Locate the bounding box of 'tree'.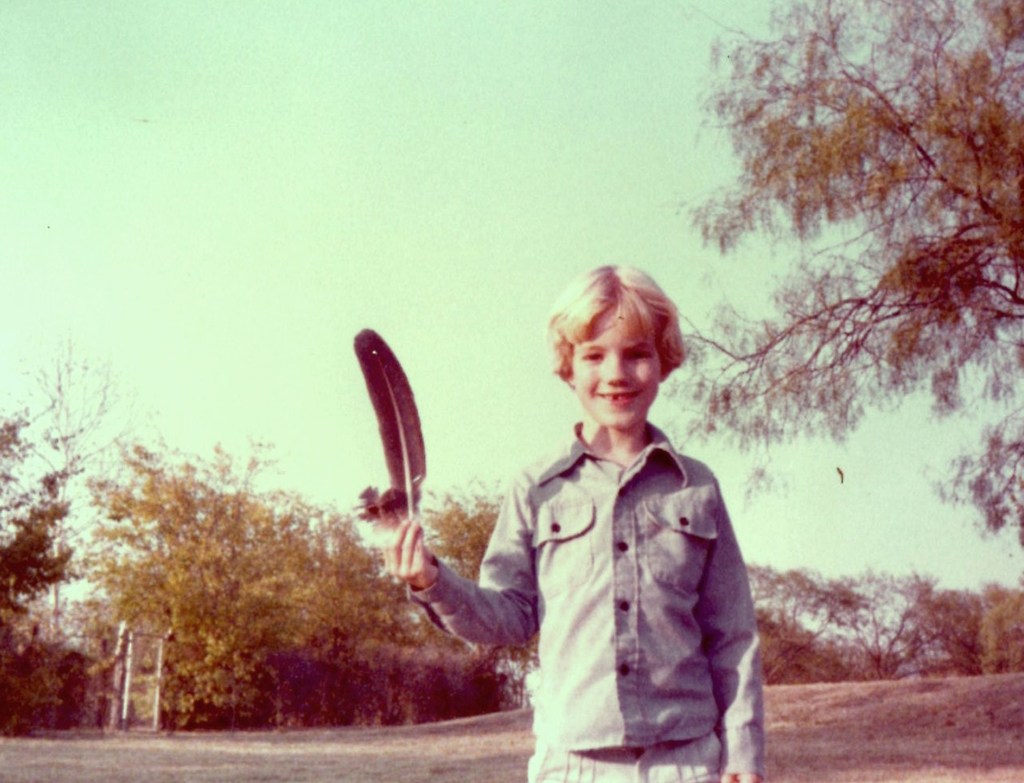
Bounding box: <box>0,327,538,720</box>.
